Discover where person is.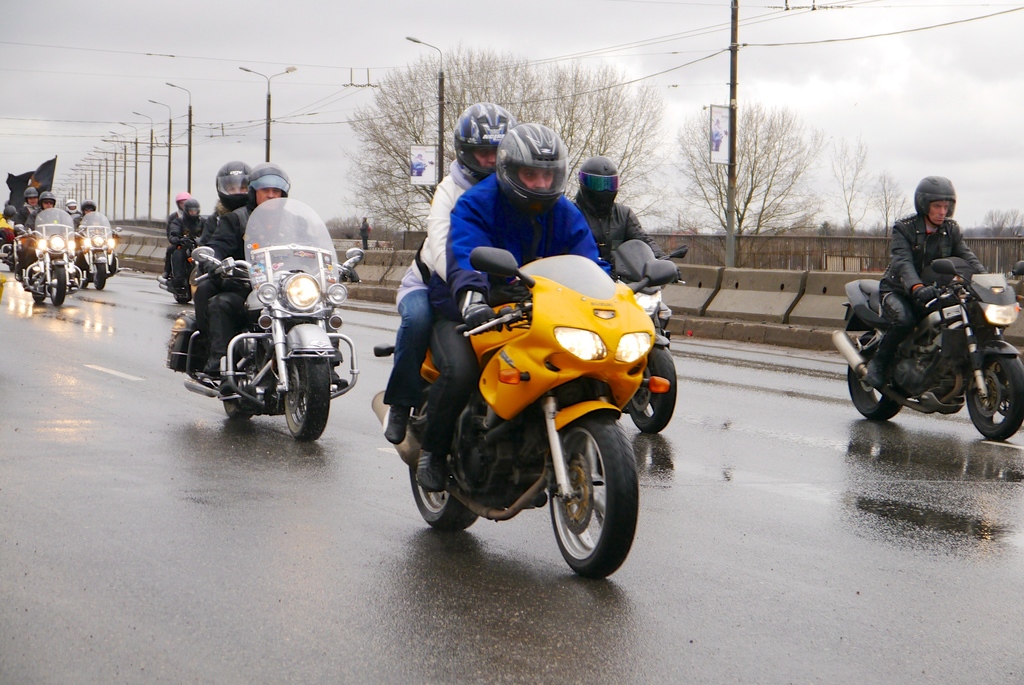
Discovered at {"x1": 375, "y1": 101, "x2": 526, "y2": 442}.
